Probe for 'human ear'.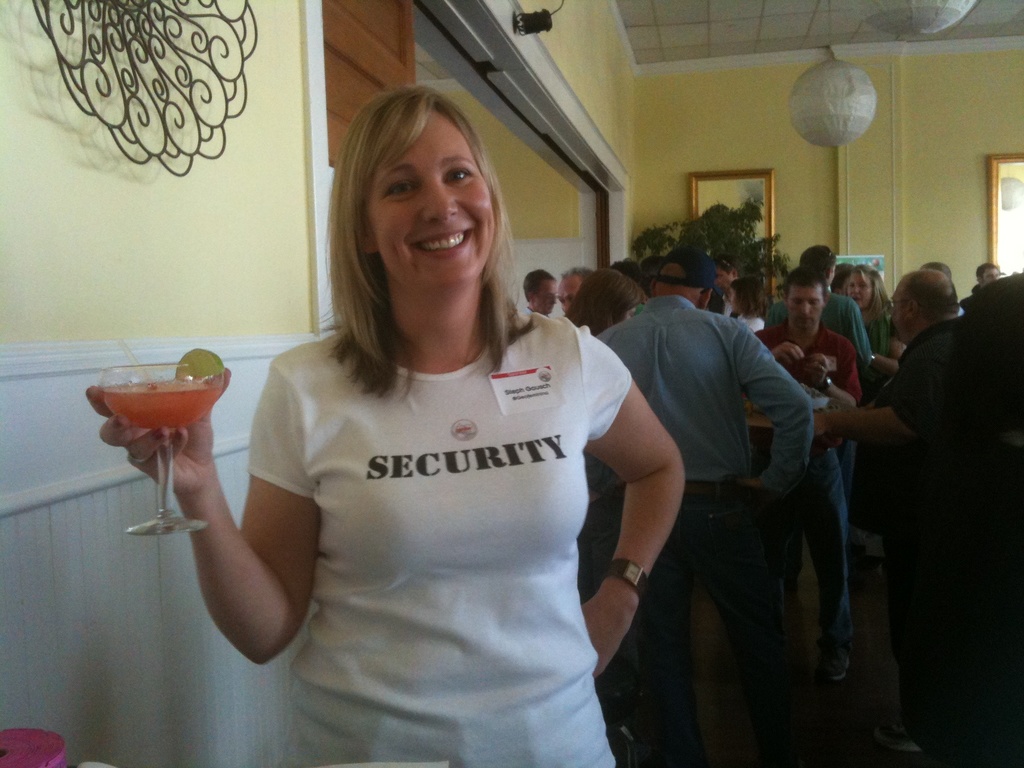
Probe result: (904,300,919,320).
